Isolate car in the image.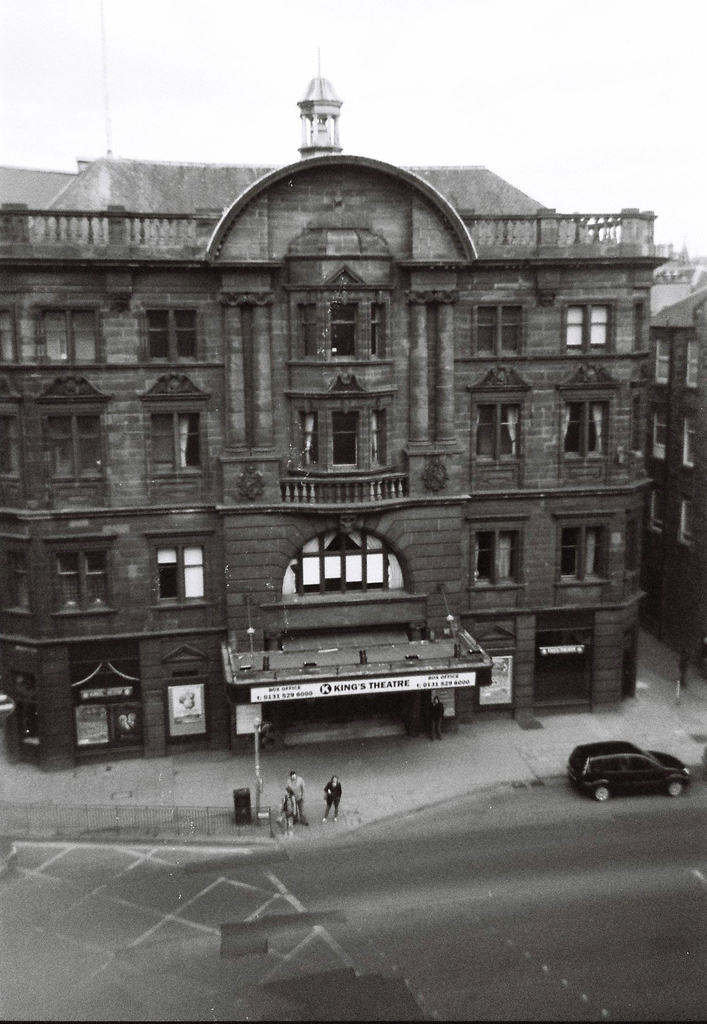
Isolated region: 569/745/695/803.
